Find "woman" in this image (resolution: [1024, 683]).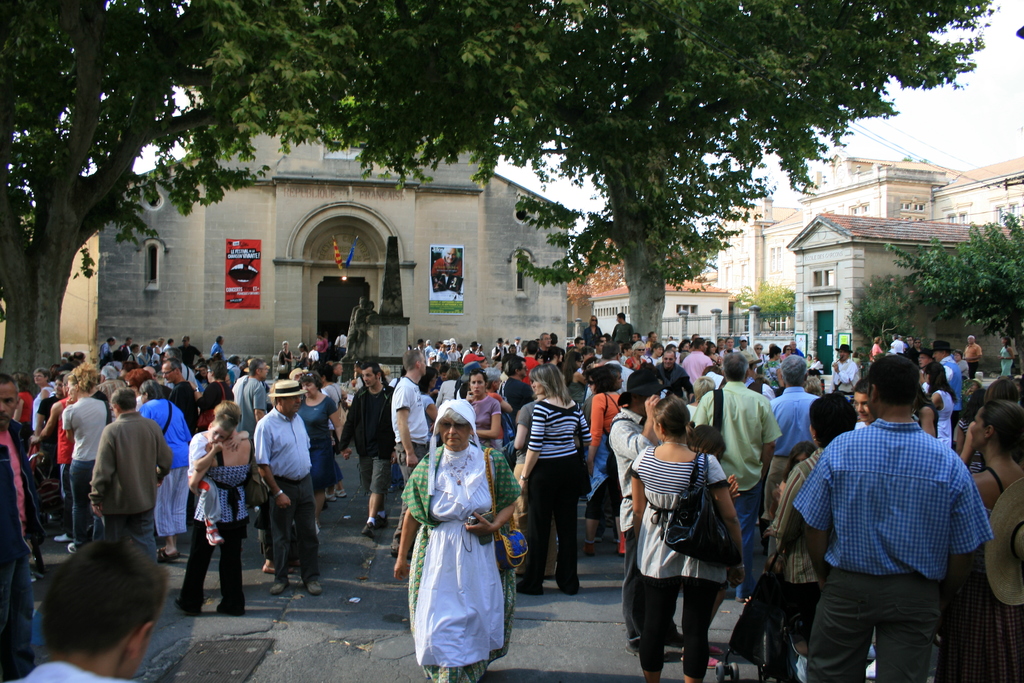
(870, 338, 881, 359).
